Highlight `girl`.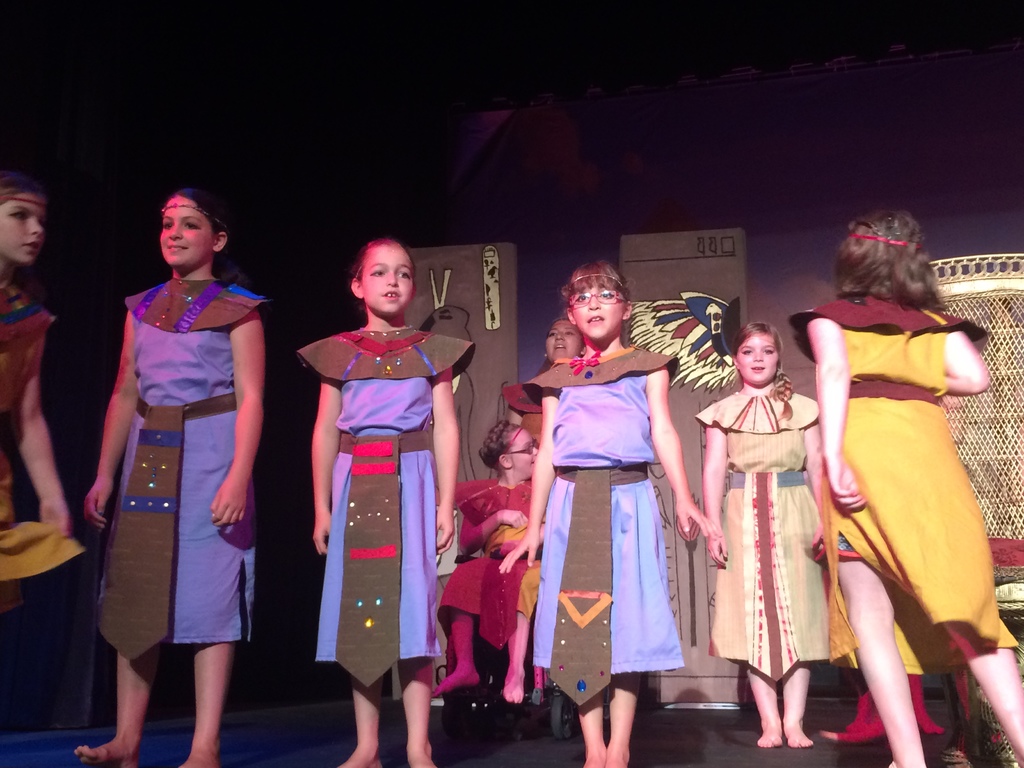
Highlighted region: rect(0, 167, 88, 619).
